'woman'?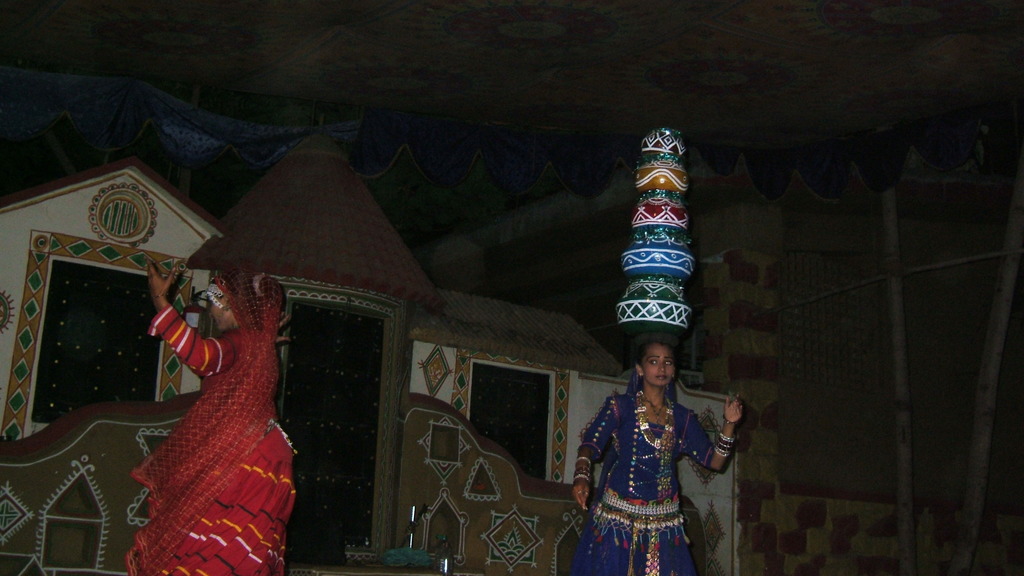
detection(126, 263, 298, 575)
